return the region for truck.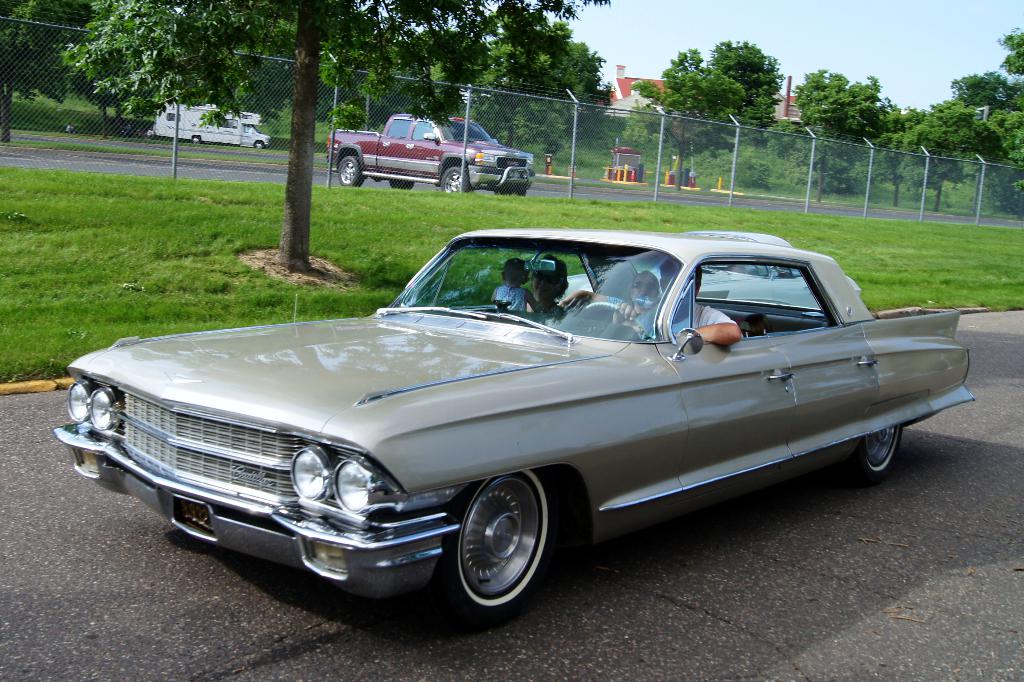
box(331, 115, 554, 192).
